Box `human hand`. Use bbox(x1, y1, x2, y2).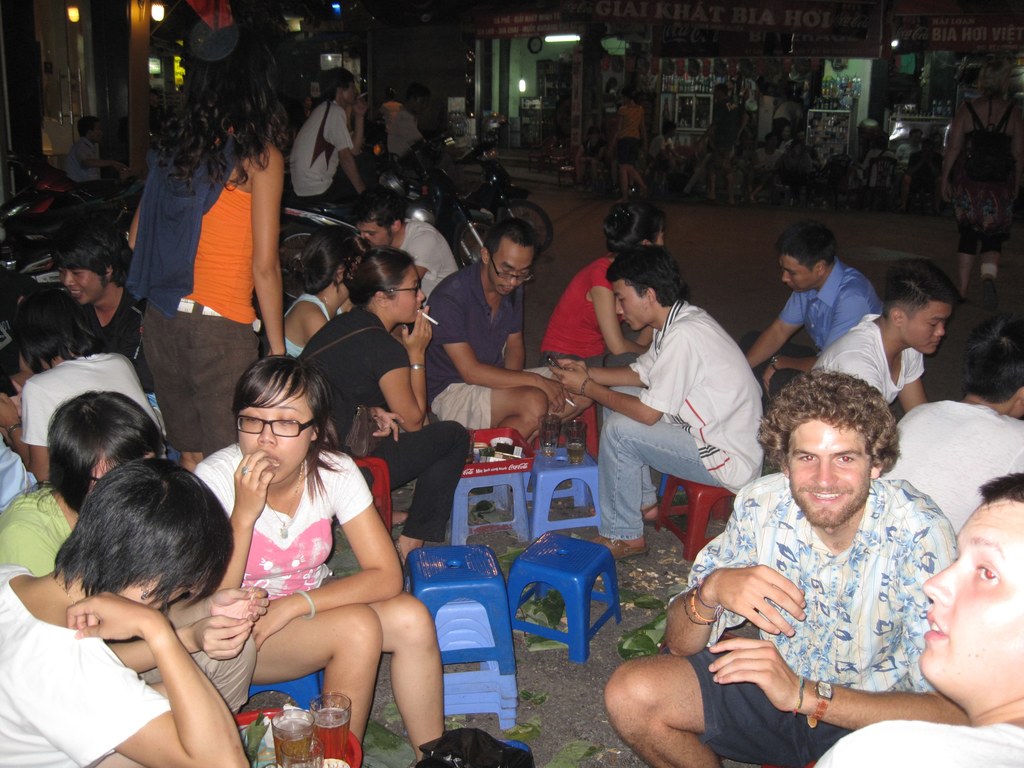
bbox(349, 98, 371, 115).
